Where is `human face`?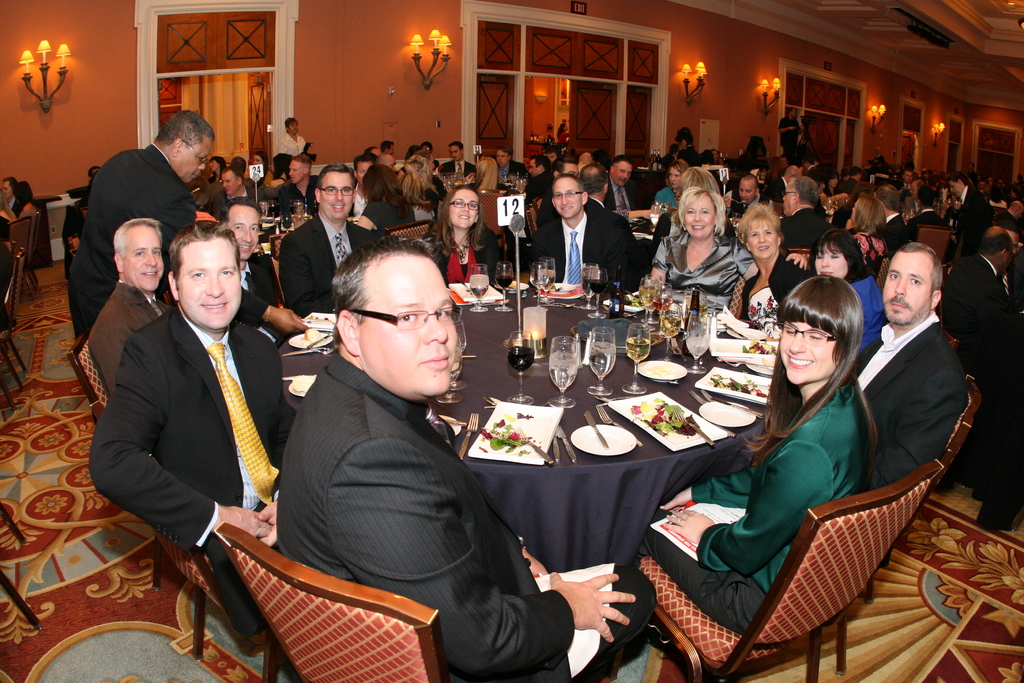
x1=221 y1=172 x2=237 y2=195.
